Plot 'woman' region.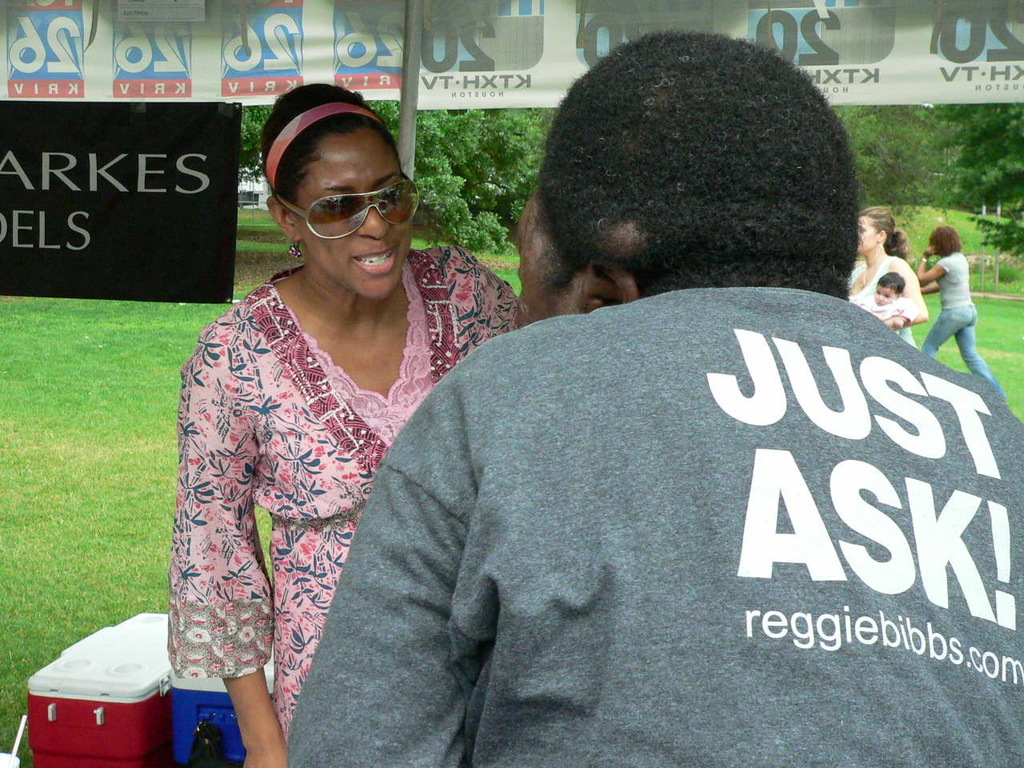
Plotted at (left=166, top=86, right=519, bottom=767).
